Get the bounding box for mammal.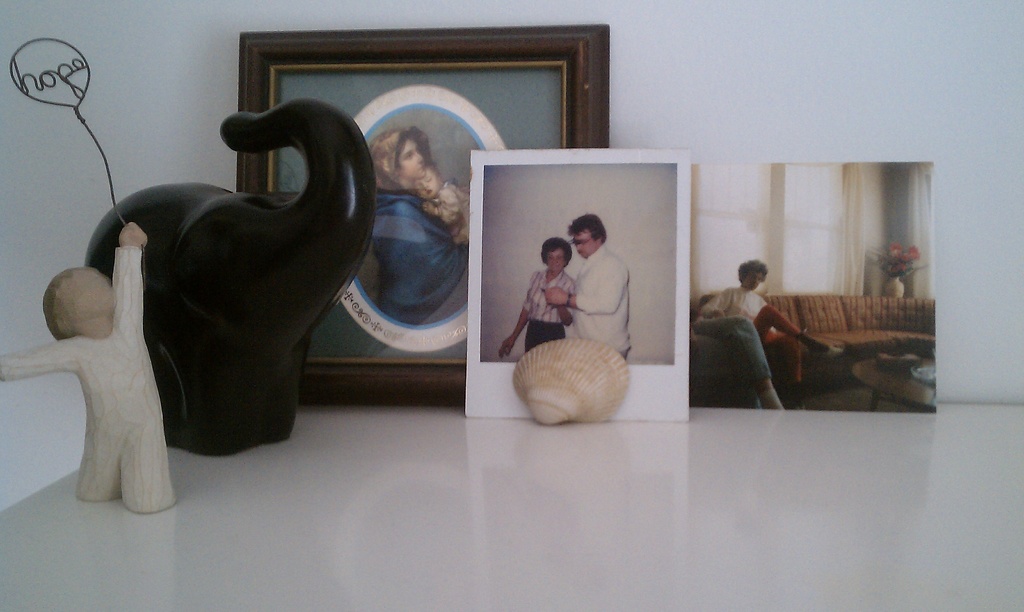
box=[0, 223, 180, 517].
